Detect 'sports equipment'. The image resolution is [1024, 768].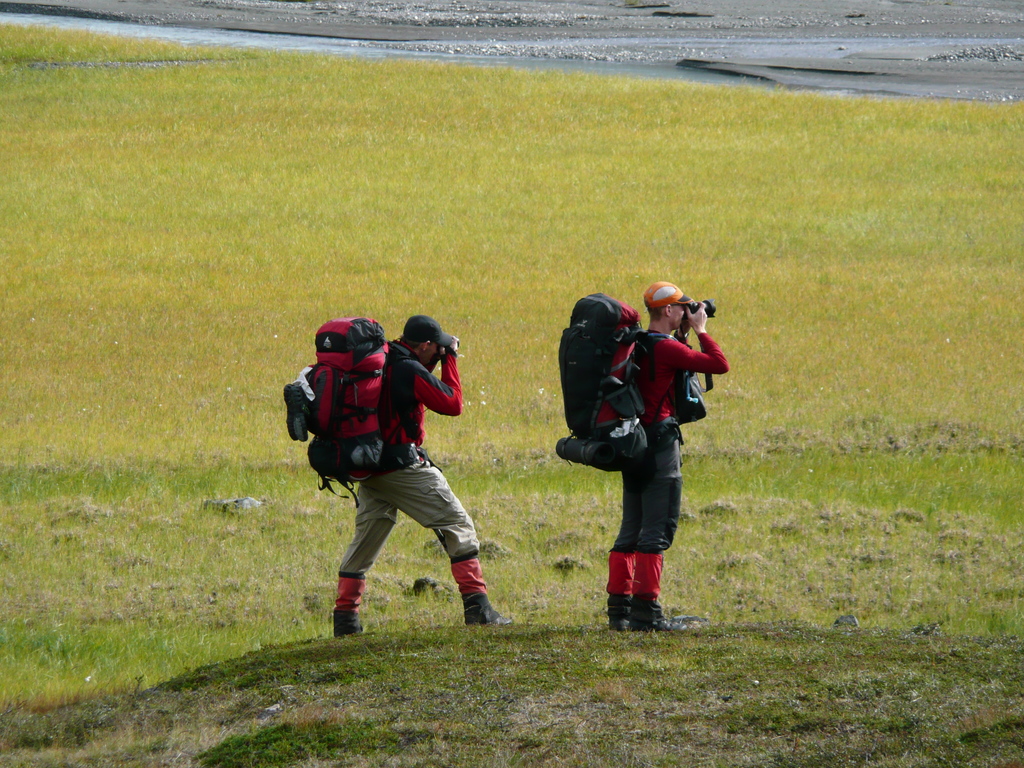
[305, 316, 422, 513].
